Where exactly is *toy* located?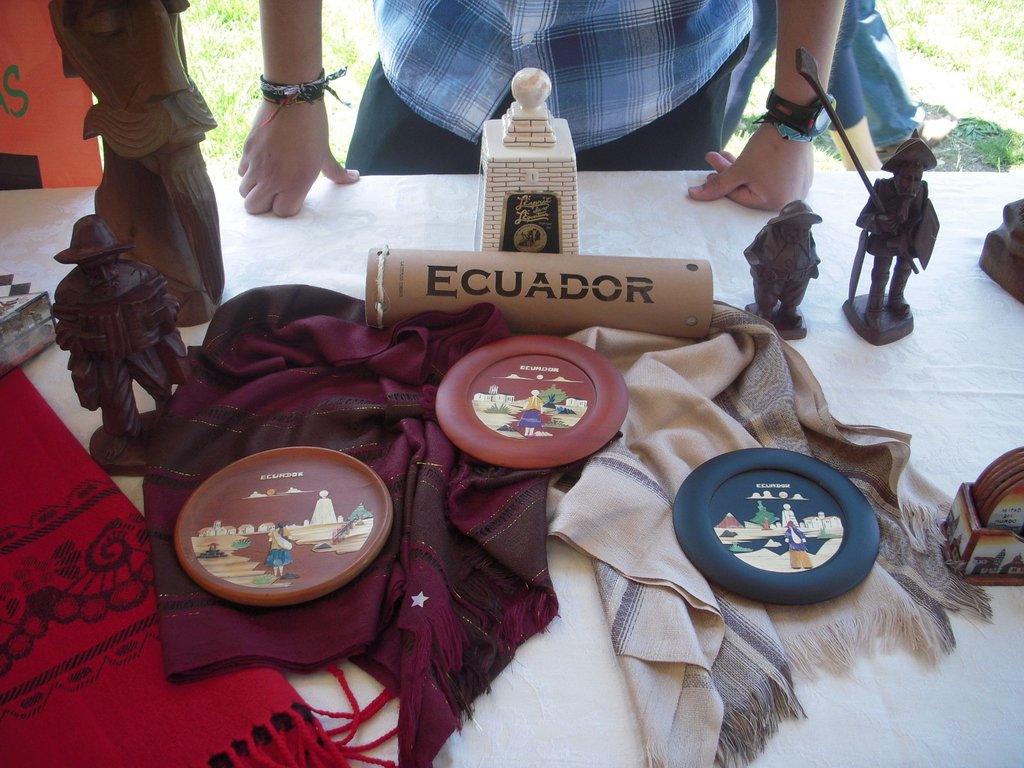
Its bounding box is x1=794 y1=48 x2=941 y2=348.
